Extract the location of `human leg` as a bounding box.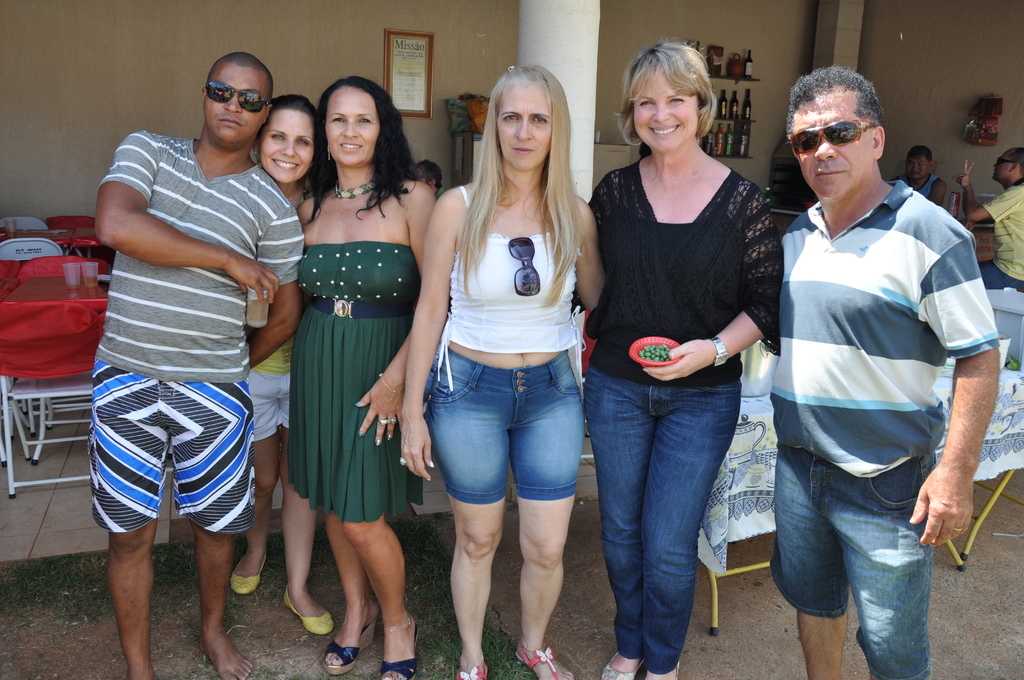
650,368,744,679.
